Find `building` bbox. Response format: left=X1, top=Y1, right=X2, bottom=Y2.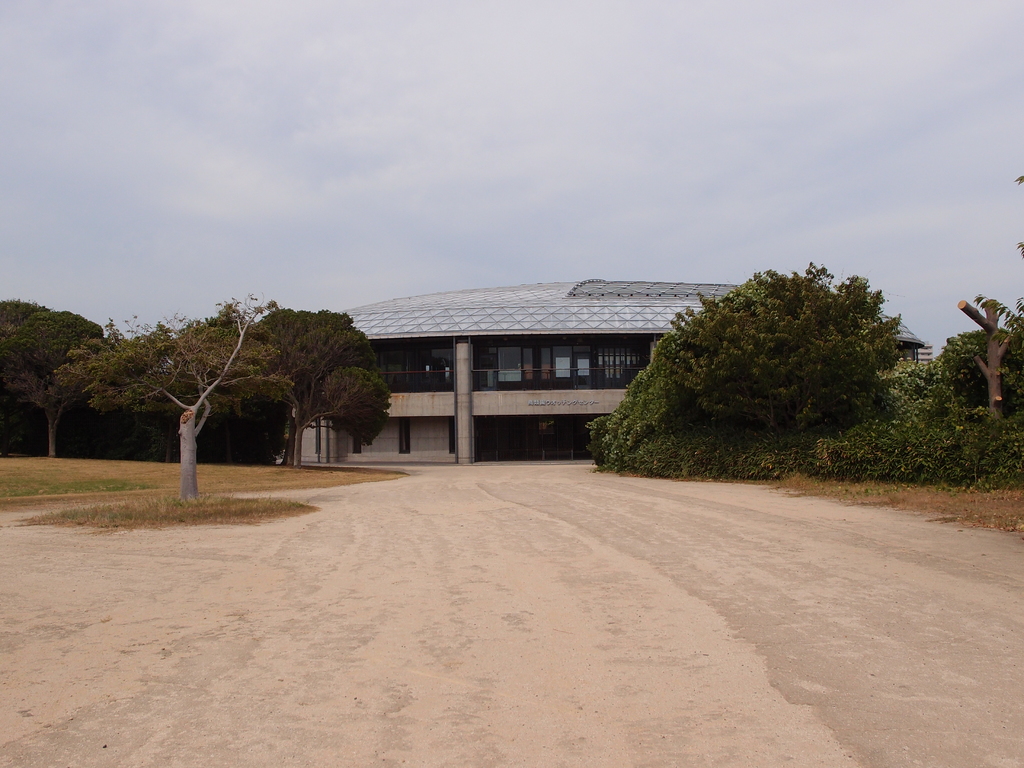
left=916, top=341, right=933, bottom=361.
